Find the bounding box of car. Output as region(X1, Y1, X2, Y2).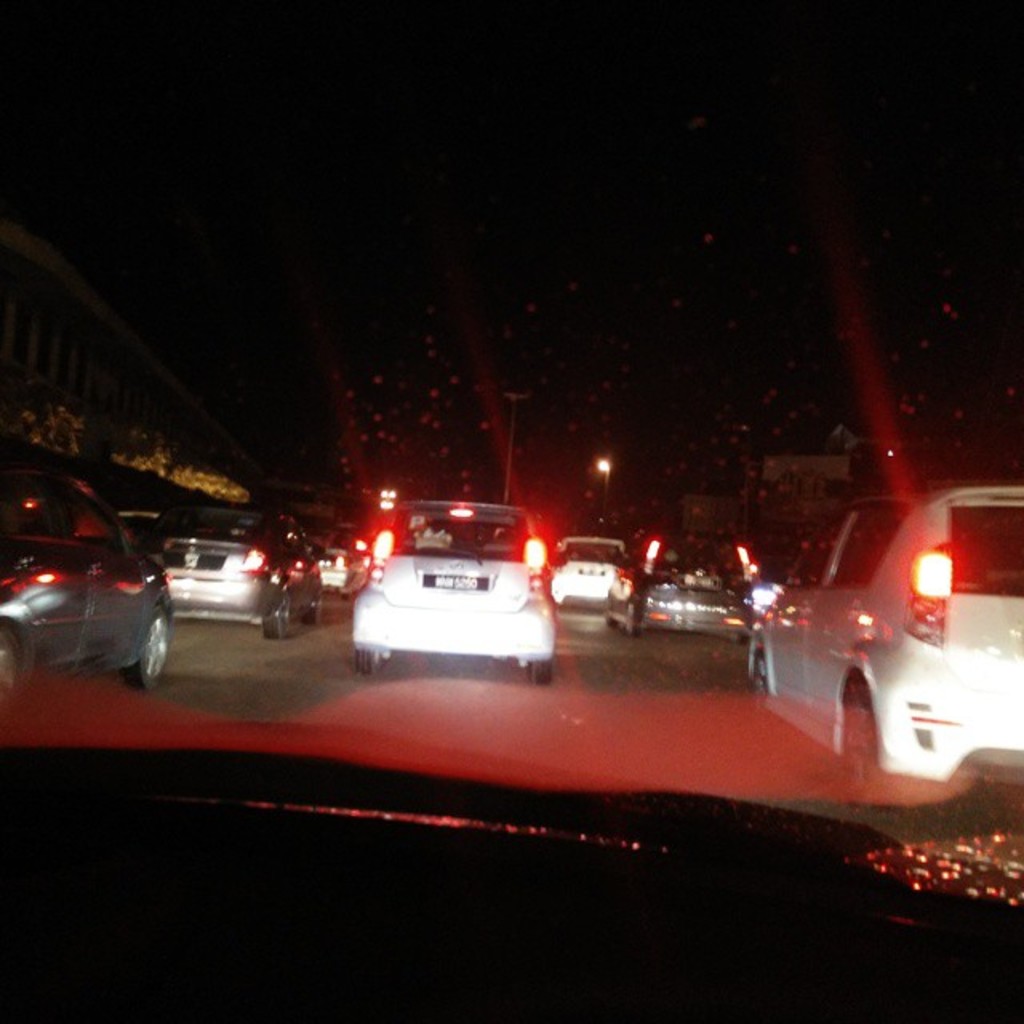
region(141, 493, 325, 635).
